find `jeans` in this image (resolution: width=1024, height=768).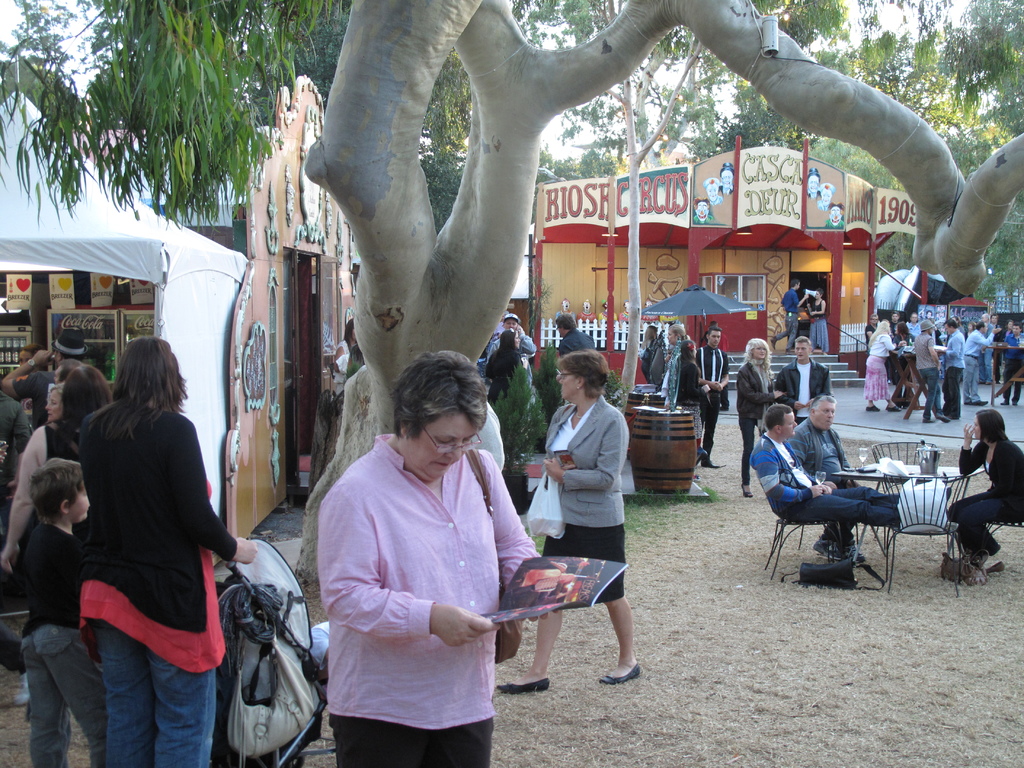
box=[922, 365, 941, 420].
